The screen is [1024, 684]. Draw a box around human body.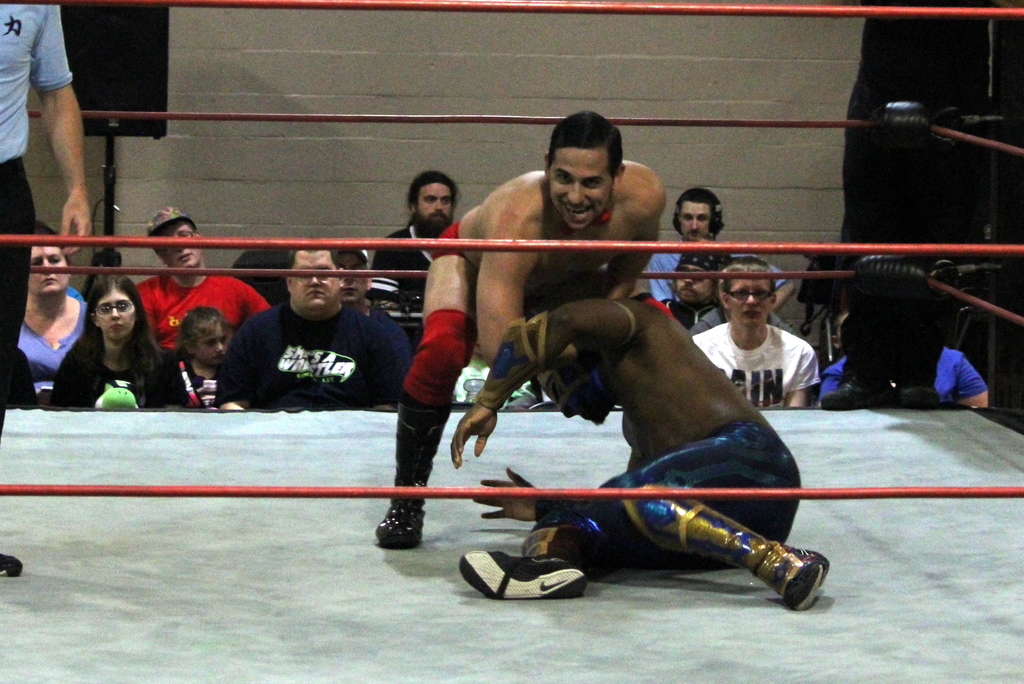
bbox(664, 252, 724, 321).
